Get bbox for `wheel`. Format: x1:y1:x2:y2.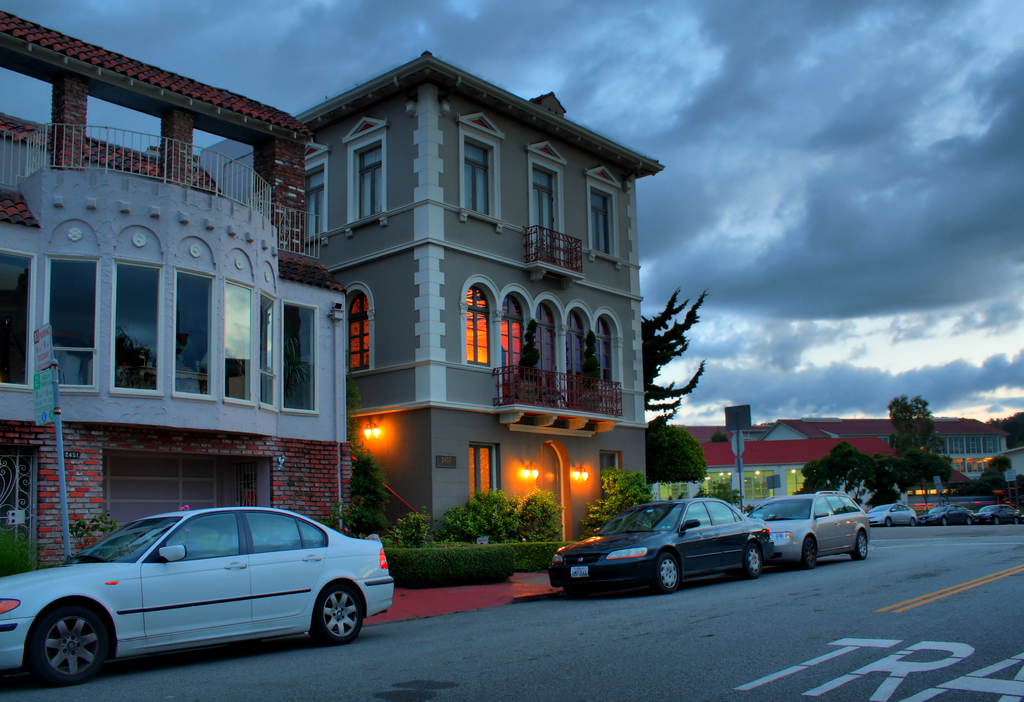
964:518:975:523.
